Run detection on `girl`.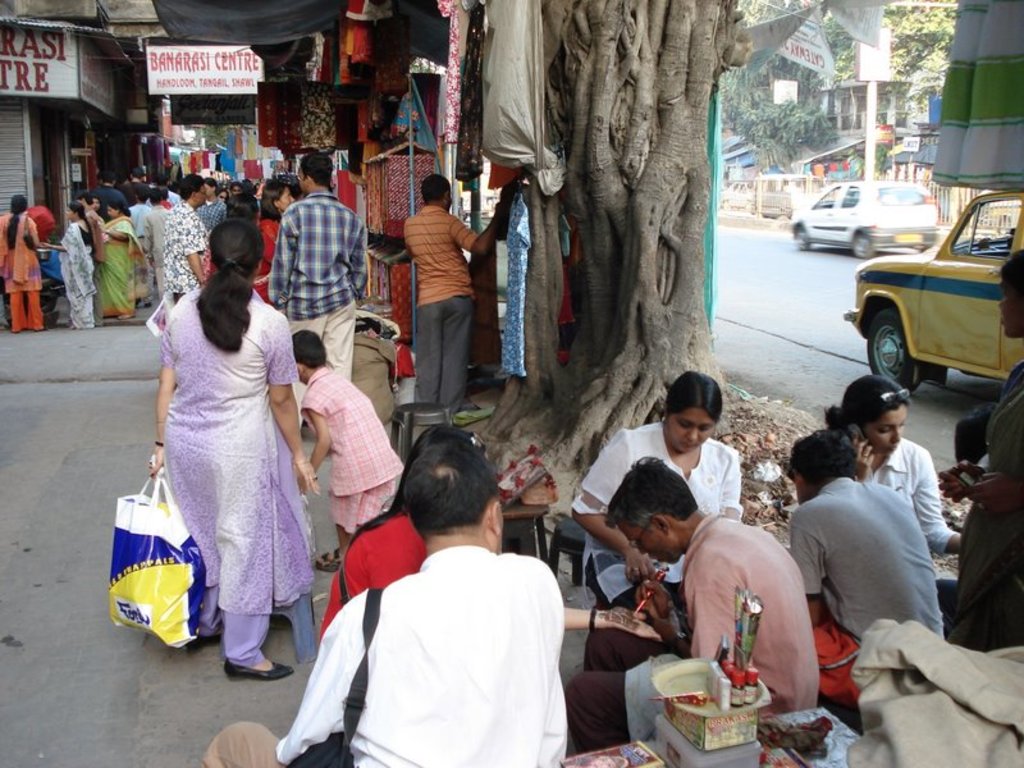
Result: 90 193 102 210.
